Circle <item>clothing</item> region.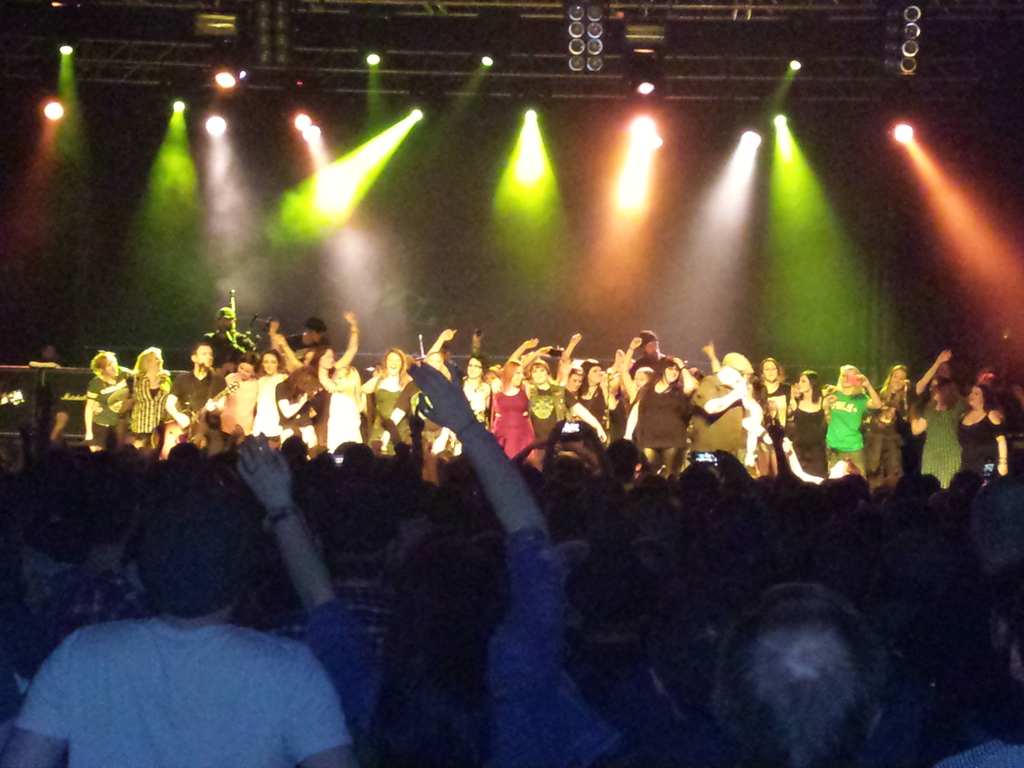
Region: x1=480 y1=383 x2=541 y2=464.
